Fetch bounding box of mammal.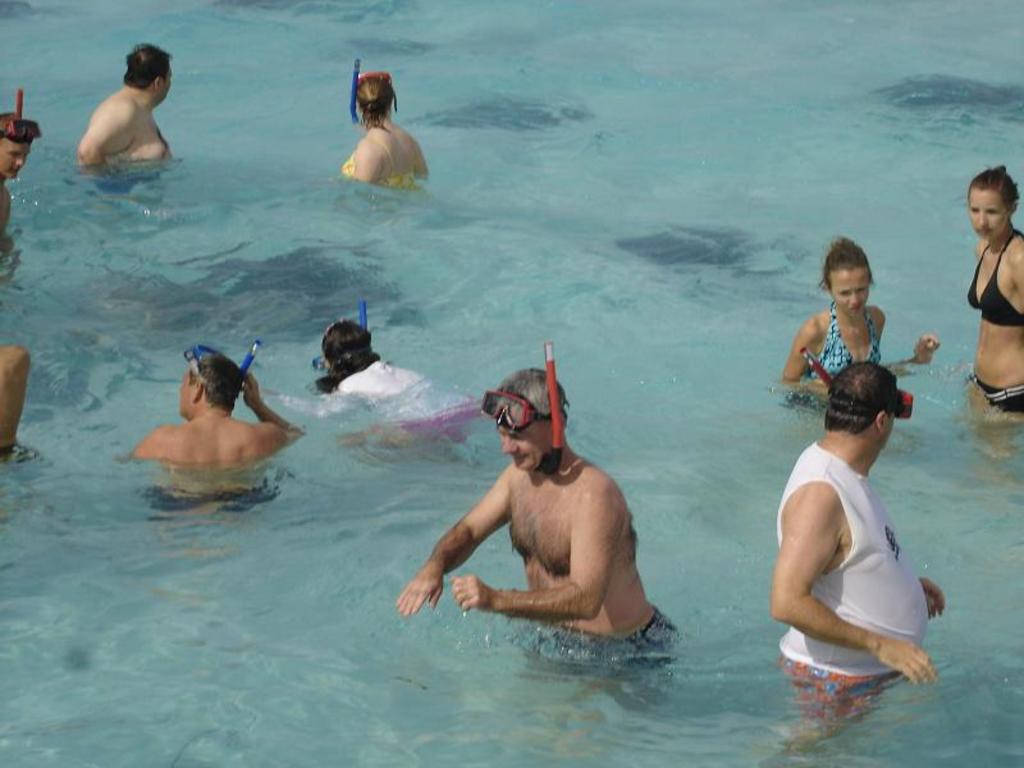
Bbox: left=801, top=233, right=941, bottom=434.
